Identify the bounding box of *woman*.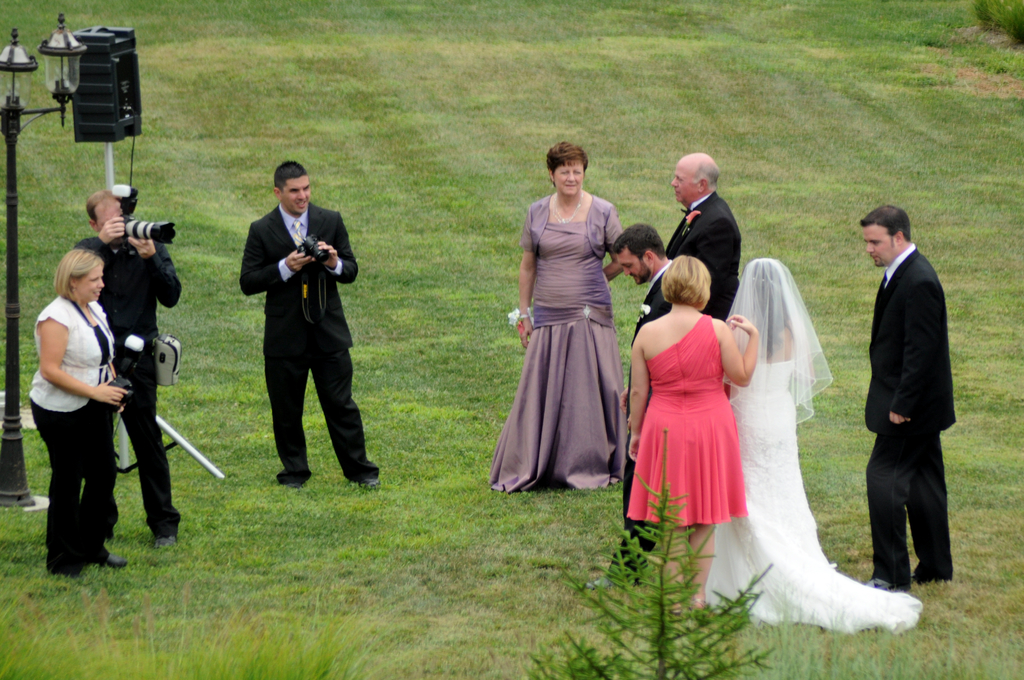
bbox=(25, 251, 130, 578).
